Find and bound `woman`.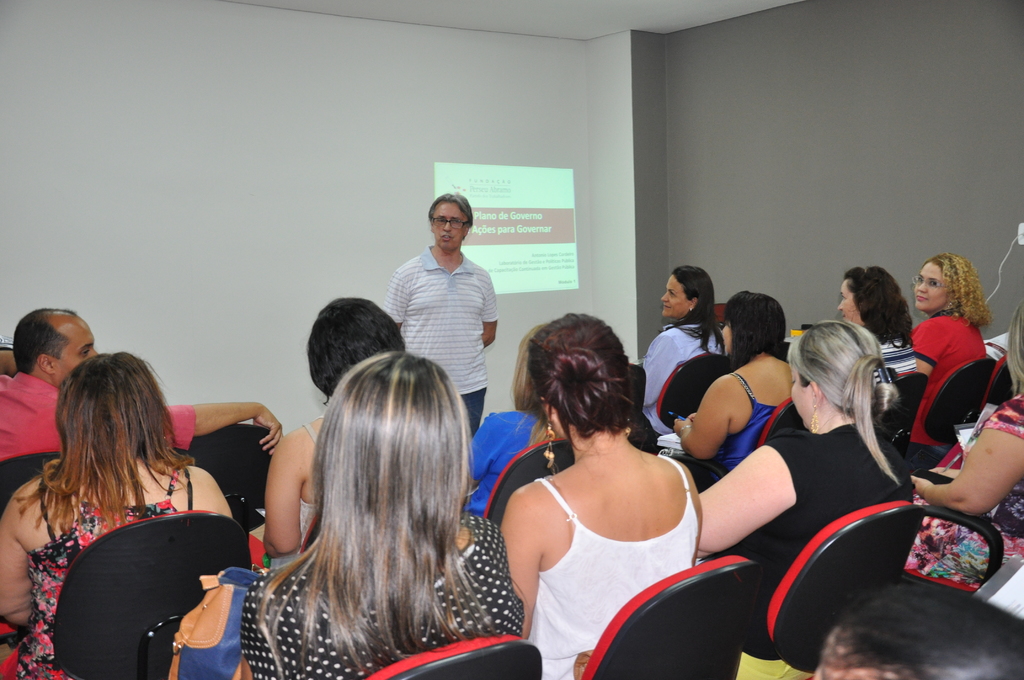
Bound: {"x1": 0, "y1": 349, "x2": 232, "y2": 679}.
